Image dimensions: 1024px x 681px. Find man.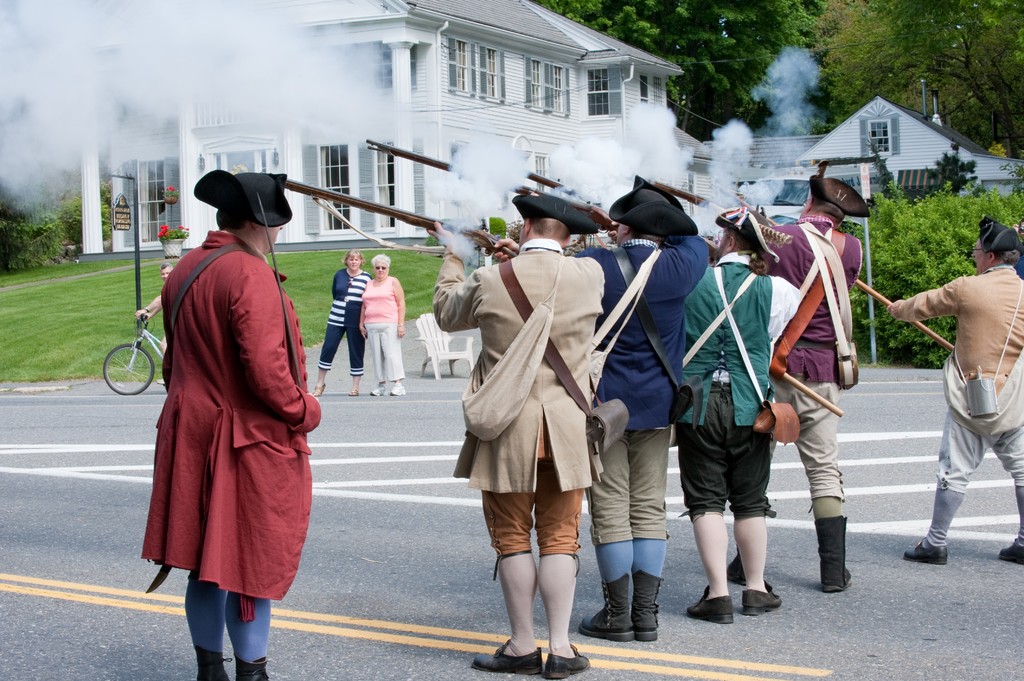
box(900, 191, 1019, 572).
